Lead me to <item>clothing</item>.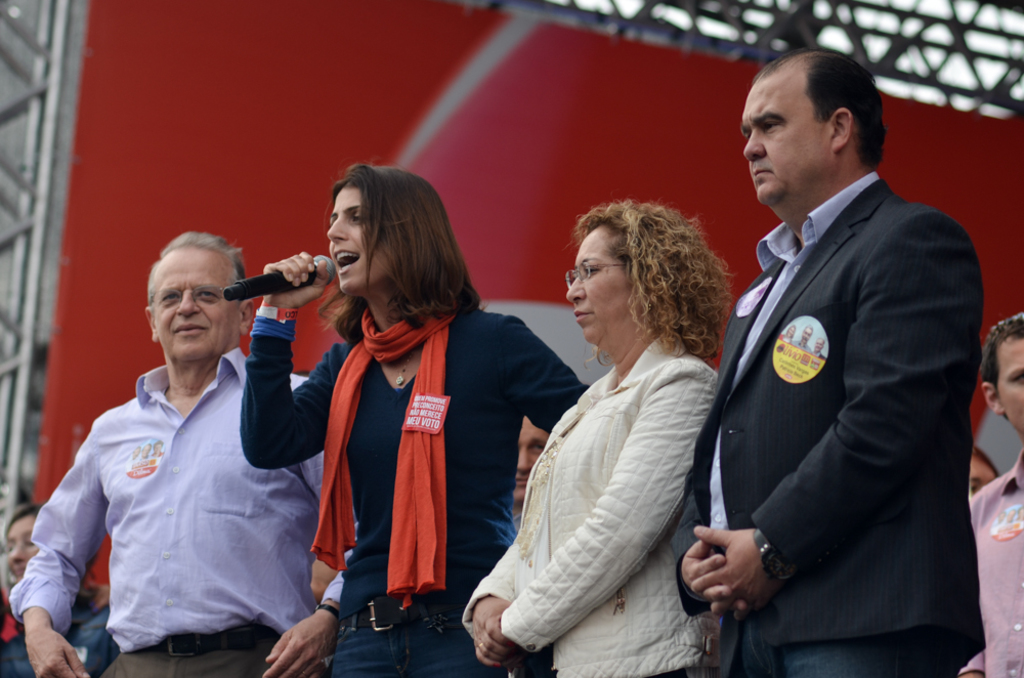
Lead to l=462, t=332, r=719, b=677.
